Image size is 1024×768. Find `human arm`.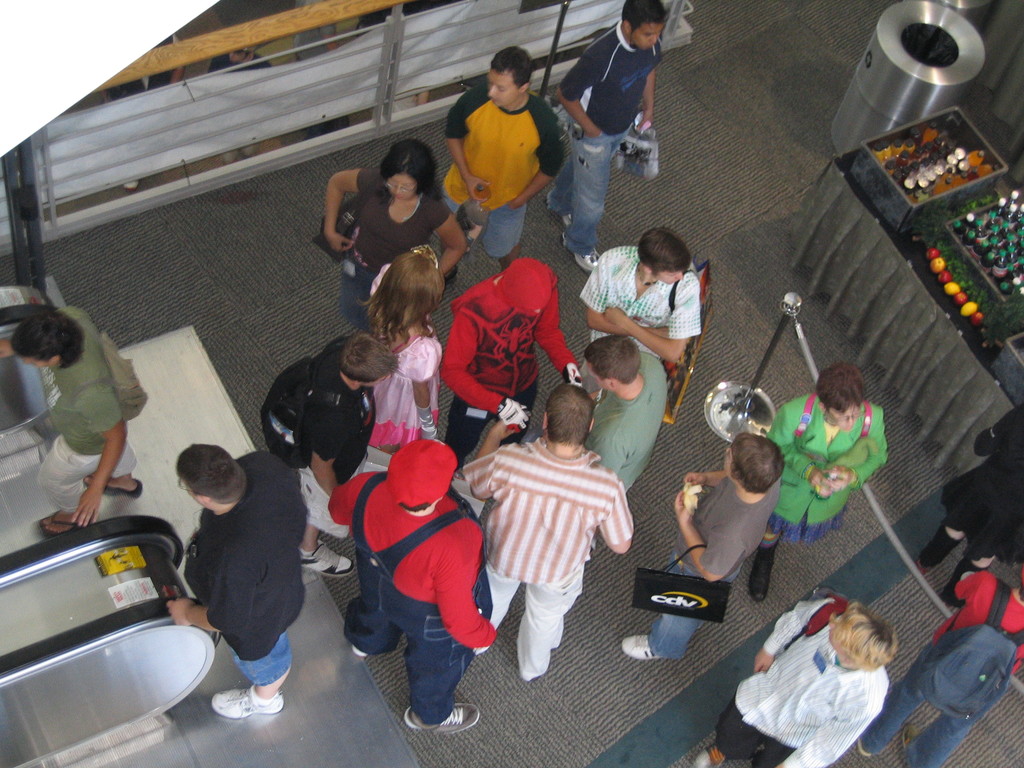
crop(822, 408, 890, 486).
